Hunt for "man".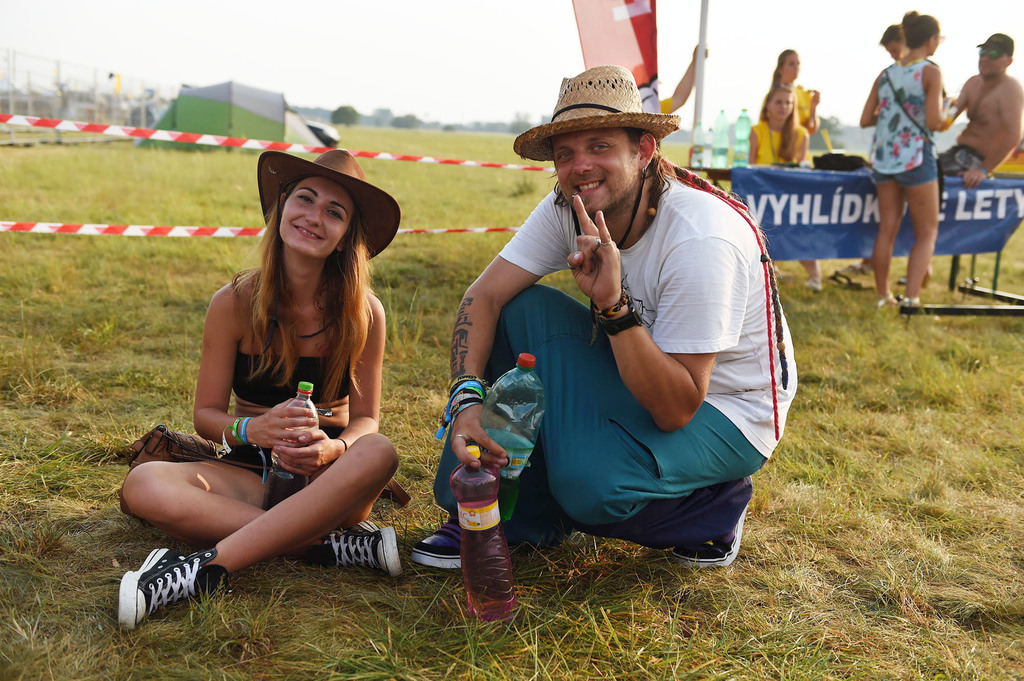
Hunted down at x1=934 y1=28 x2=1023 y2=183.
